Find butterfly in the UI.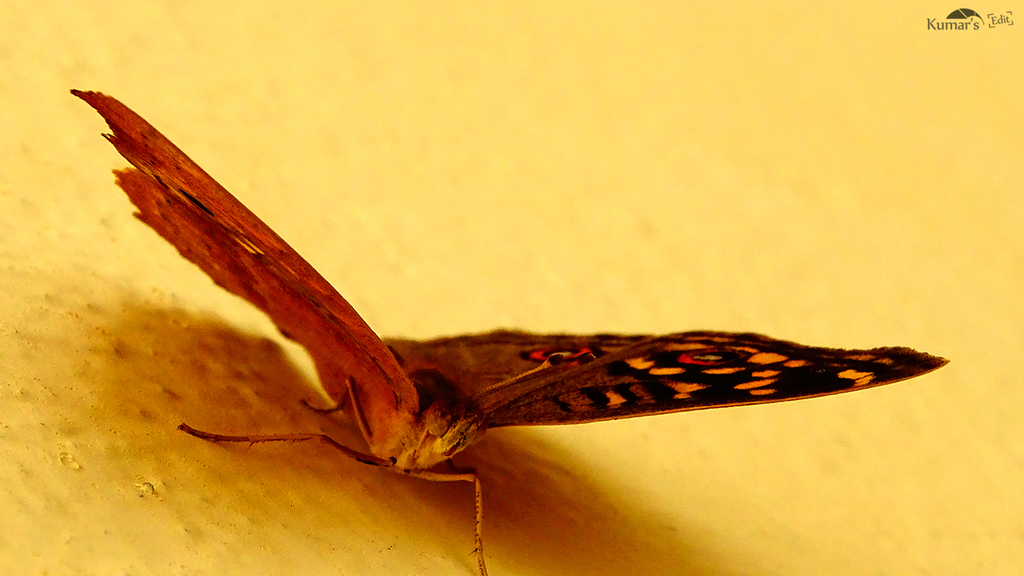
UI element at {"x1": 112, "y1": 148, "x2": 933, "y2": 546}.
